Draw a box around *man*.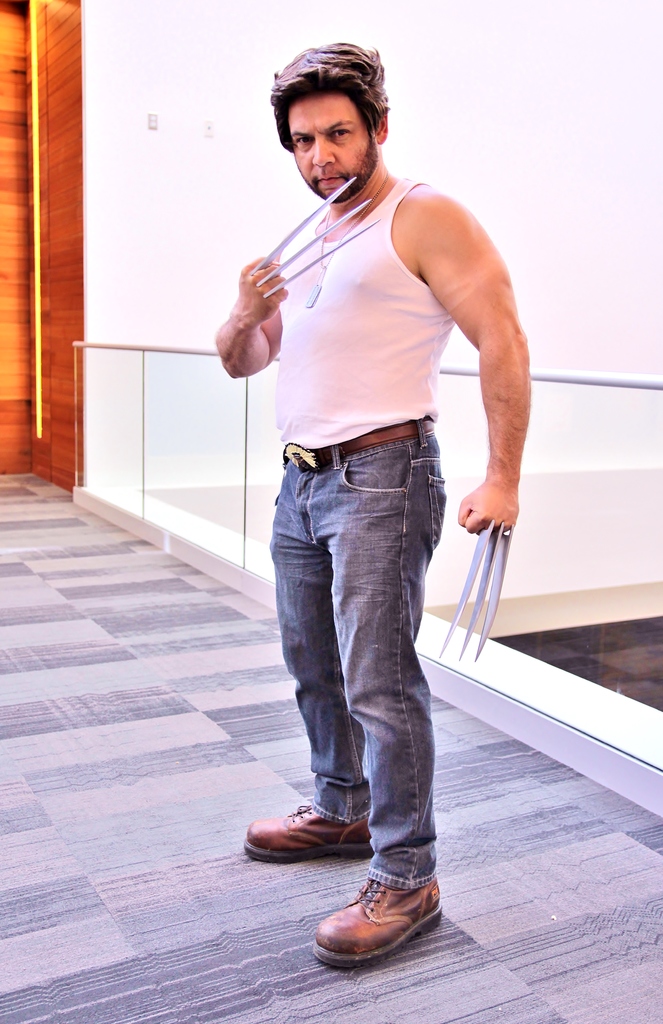
<region>198, 38, 528, 889</region>.
